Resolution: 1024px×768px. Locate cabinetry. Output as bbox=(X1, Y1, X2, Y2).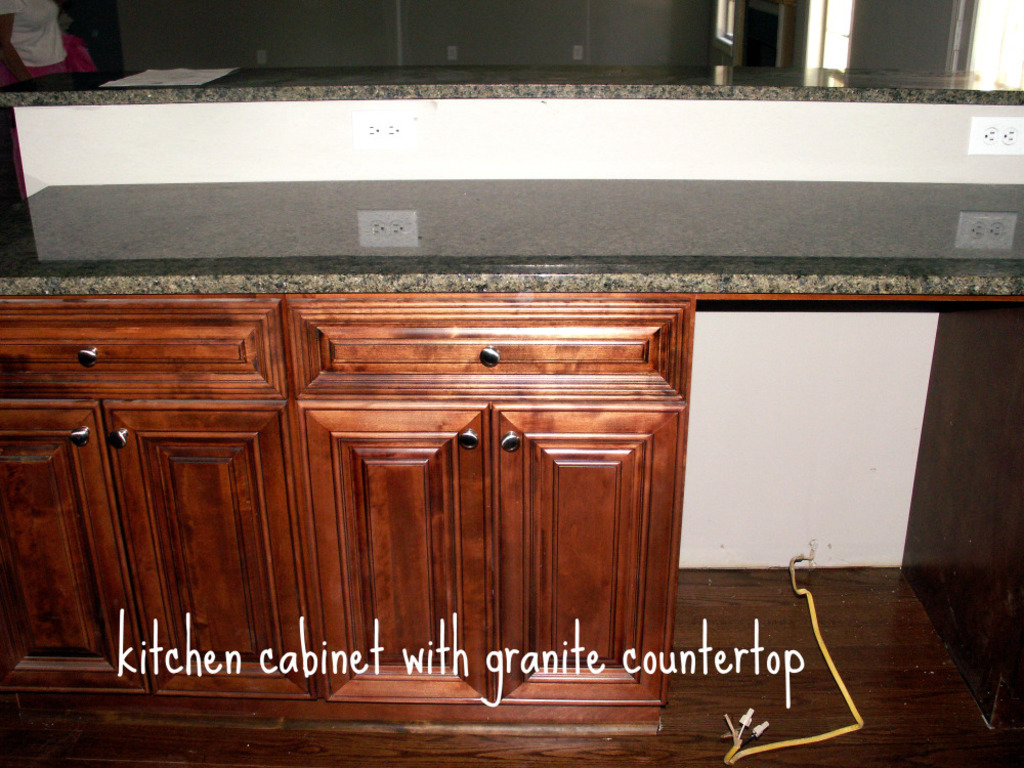
bbox=(0, 260, 1021, 736).
